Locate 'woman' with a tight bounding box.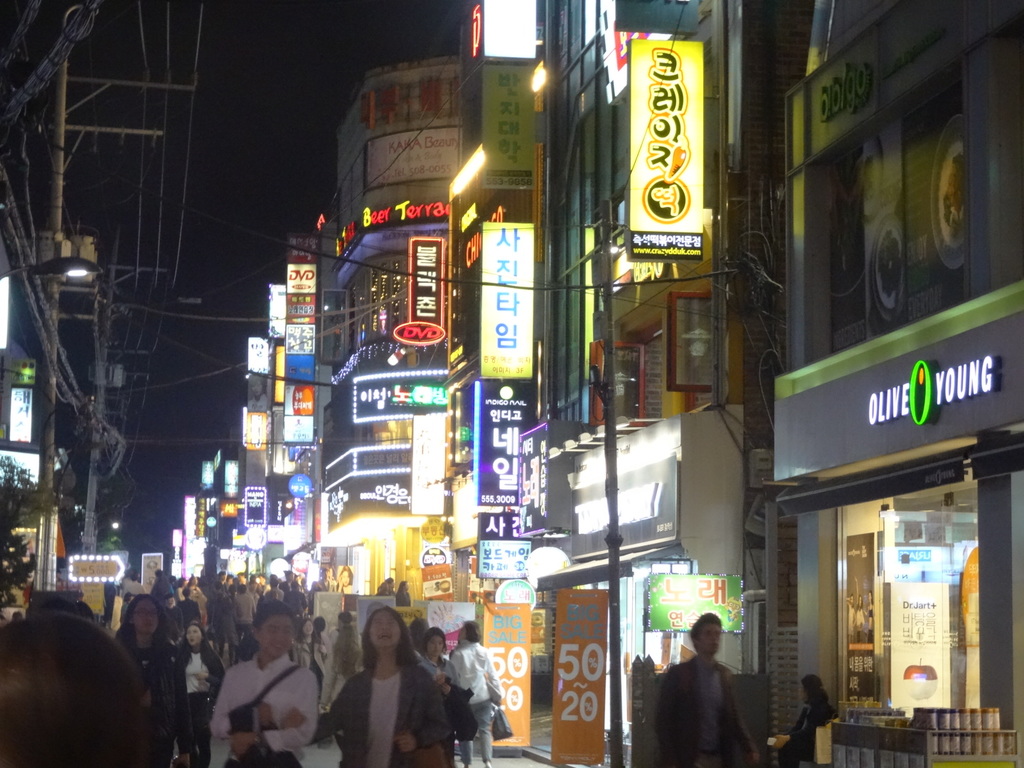
<bbox>174, 578, 189, 603</bbox>.
